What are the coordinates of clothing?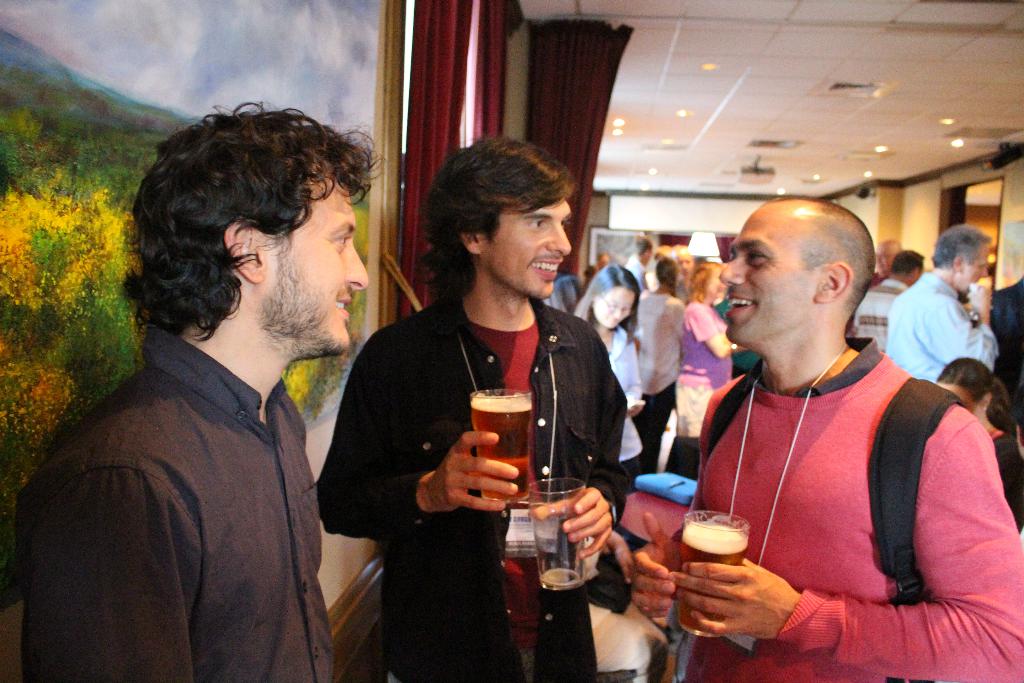
<box>311,286,634,682</box>.
